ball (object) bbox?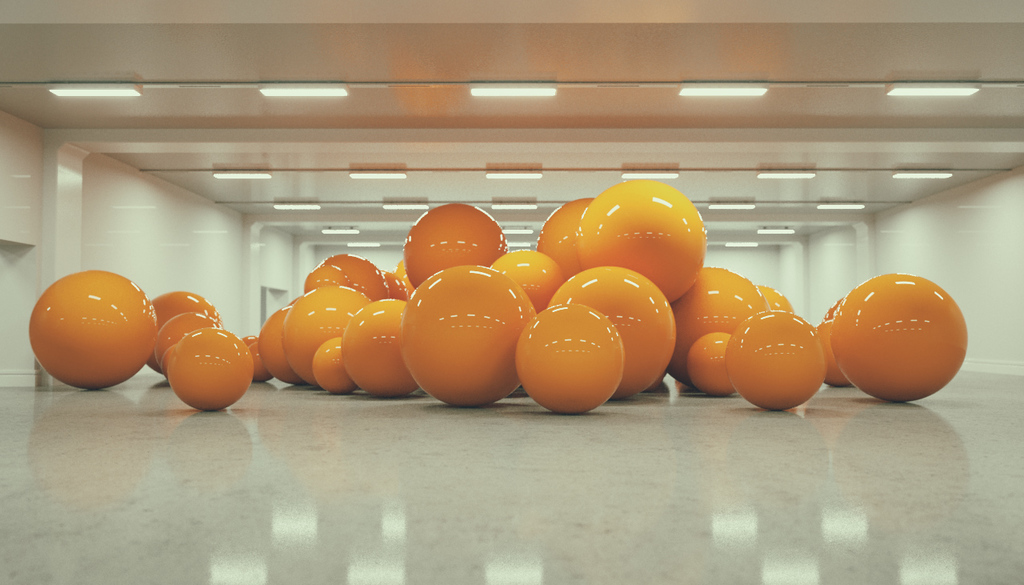
box(345, 297, 415, 398)
